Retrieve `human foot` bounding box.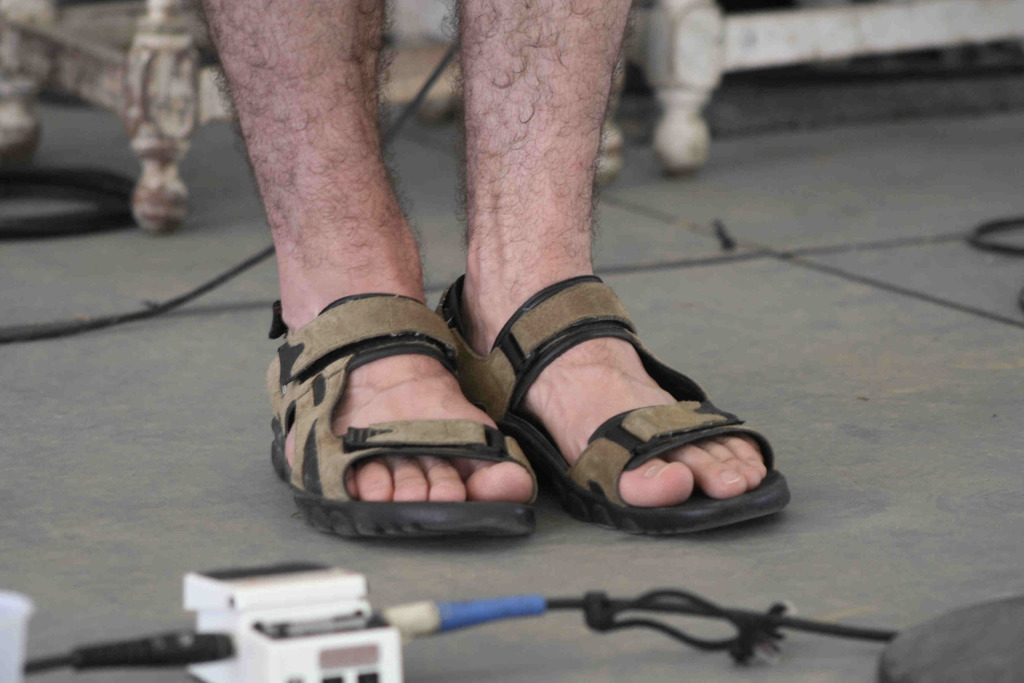
Bounding box: [x1=268, y1=245, x2=542, y2=506].
